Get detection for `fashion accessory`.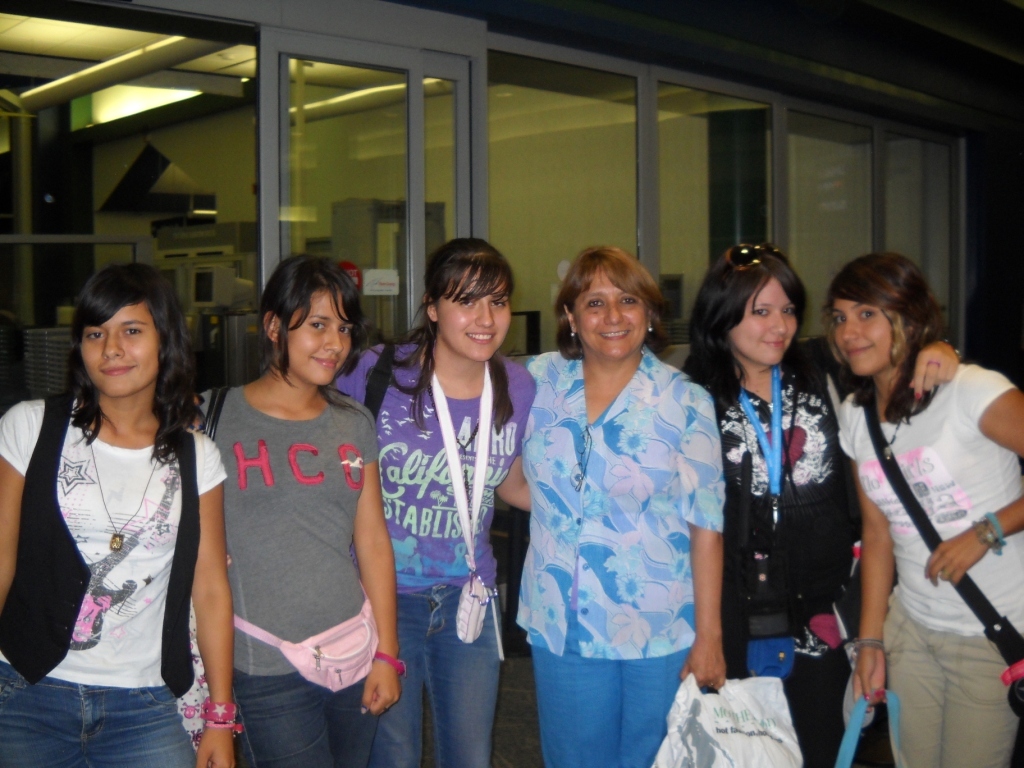
Detection: x1=886, y1=415, x2=904, y2=462.
